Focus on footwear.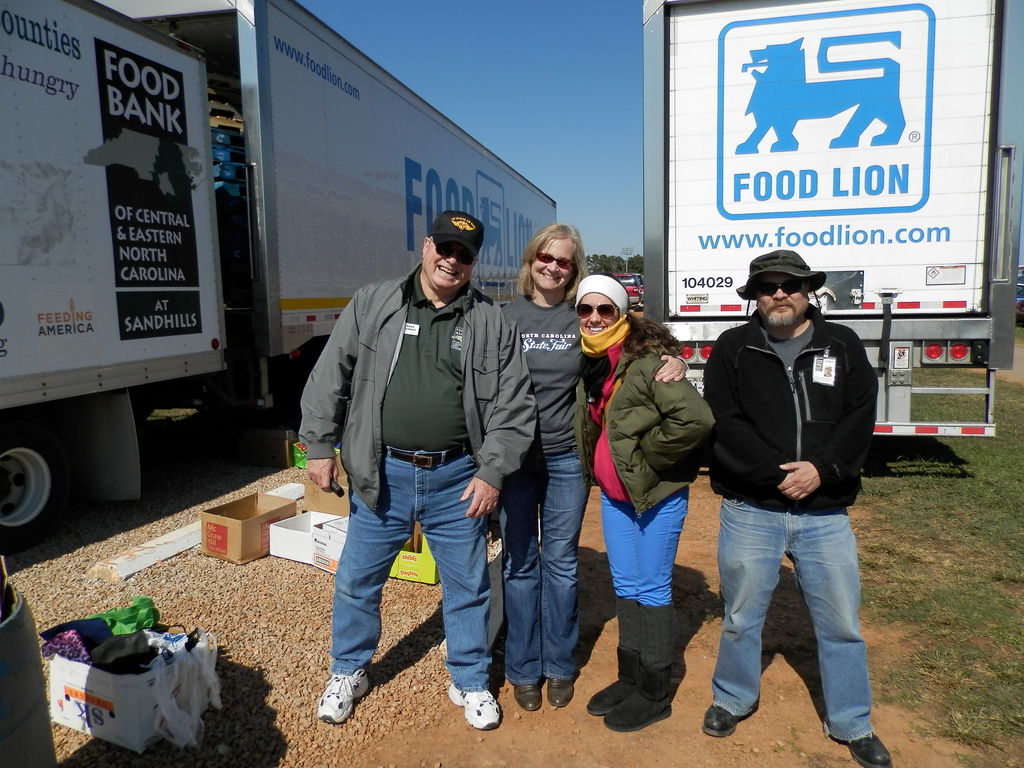
Focused at bbox=[703, 707, 739, 740].
